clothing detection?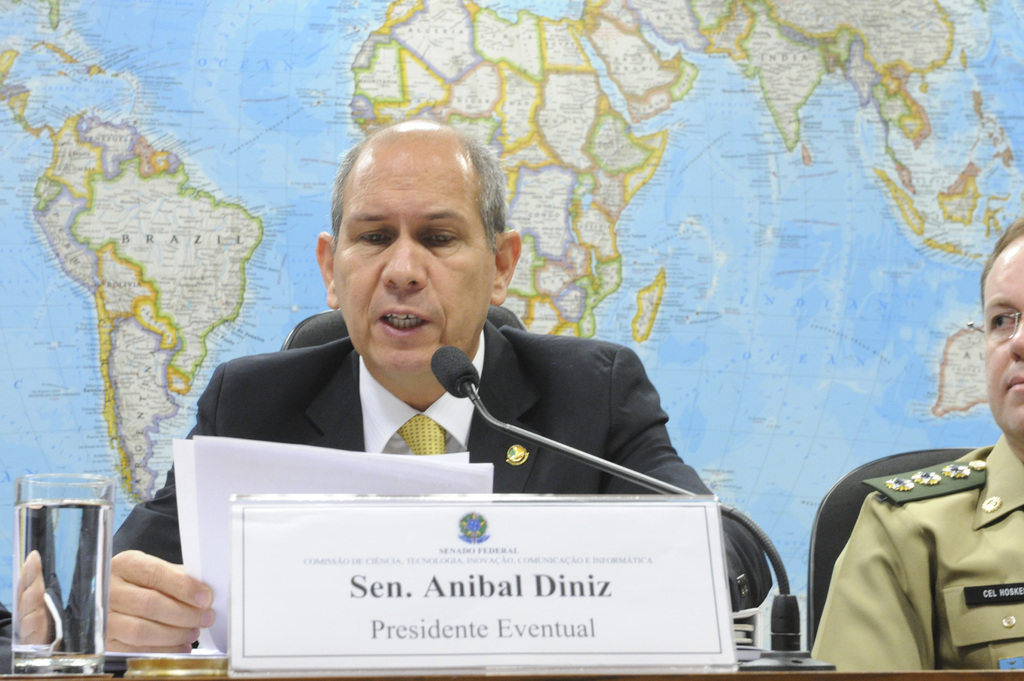
x1=42, y1=314, x2=773, y2=650
